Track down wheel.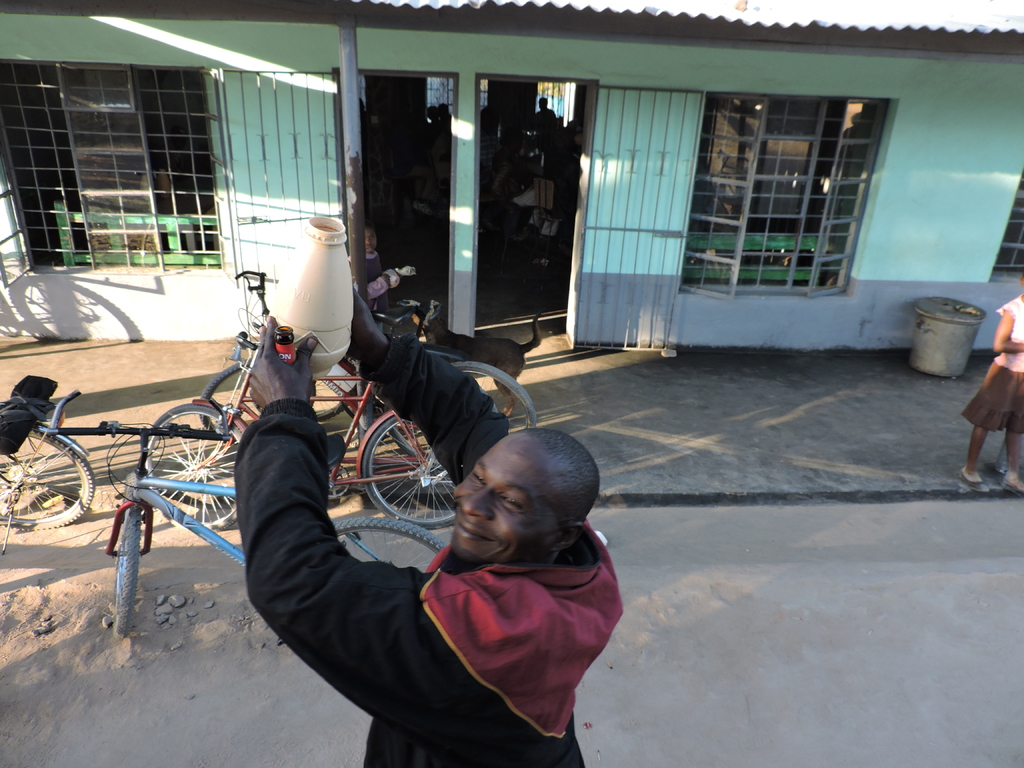
Tracked to [198,360,316,435].
